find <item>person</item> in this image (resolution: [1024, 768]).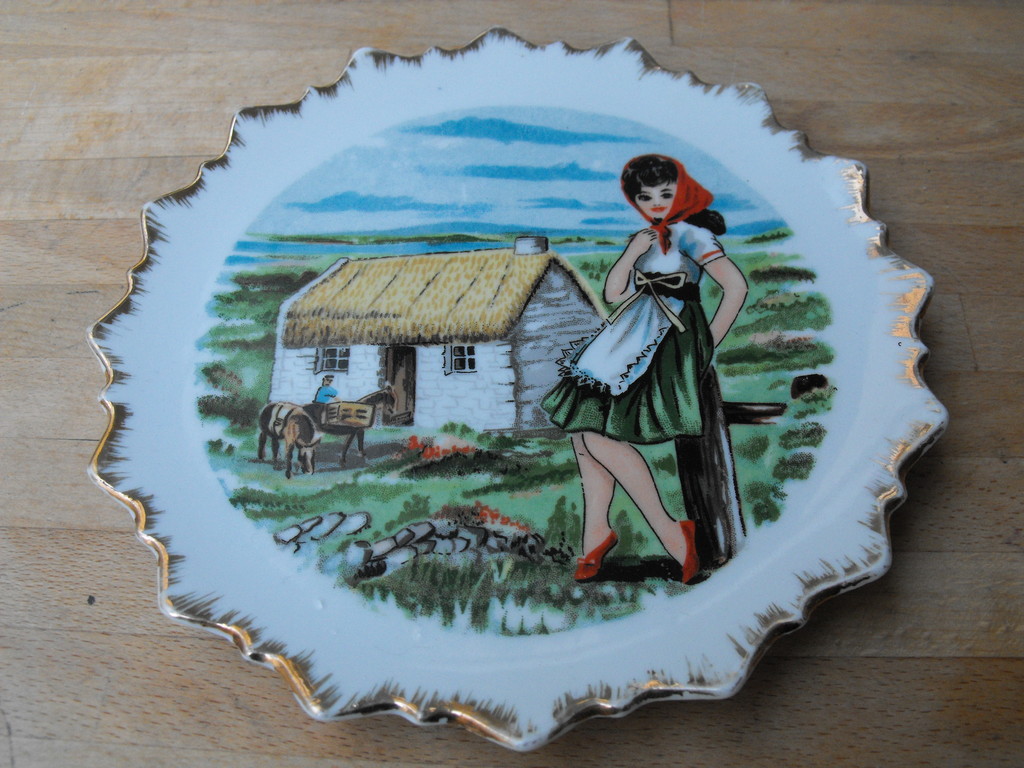
<region>316, 365, 336, 405</region>.
